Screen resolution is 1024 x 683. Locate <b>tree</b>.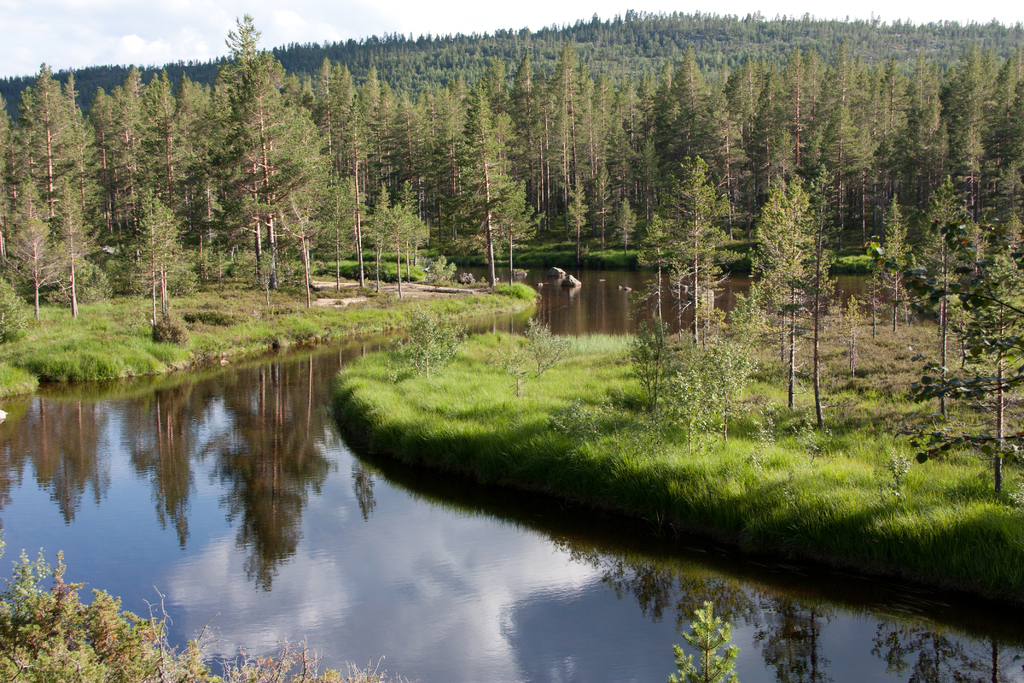
(left=666, top=604, right=741, bottom=682).
